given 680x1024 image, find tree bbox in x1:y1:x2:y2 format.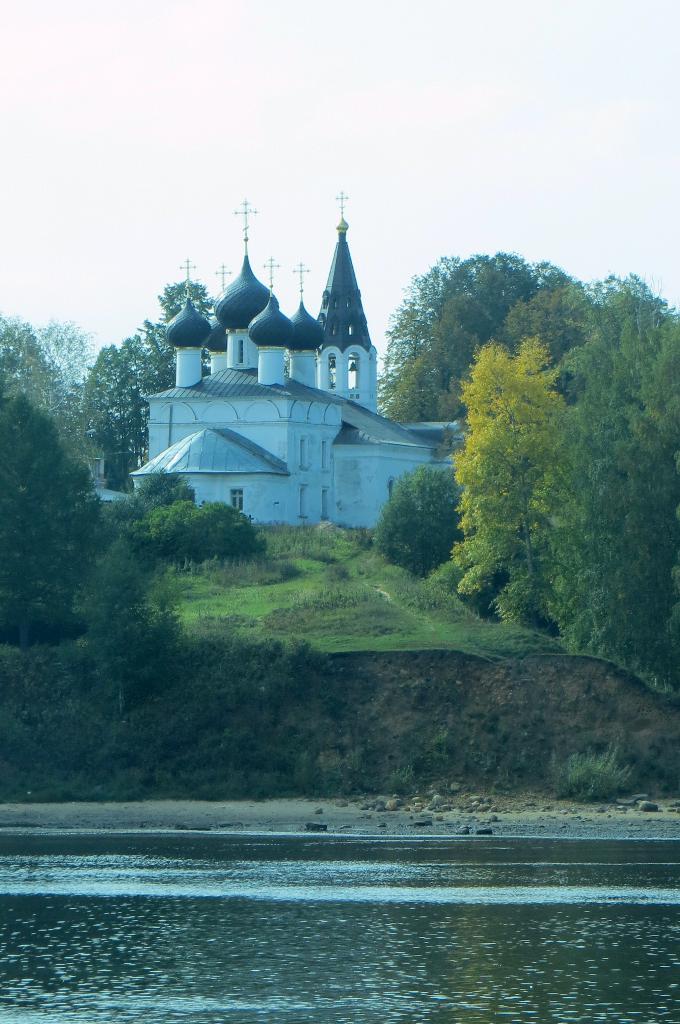
0:399:103:652.
